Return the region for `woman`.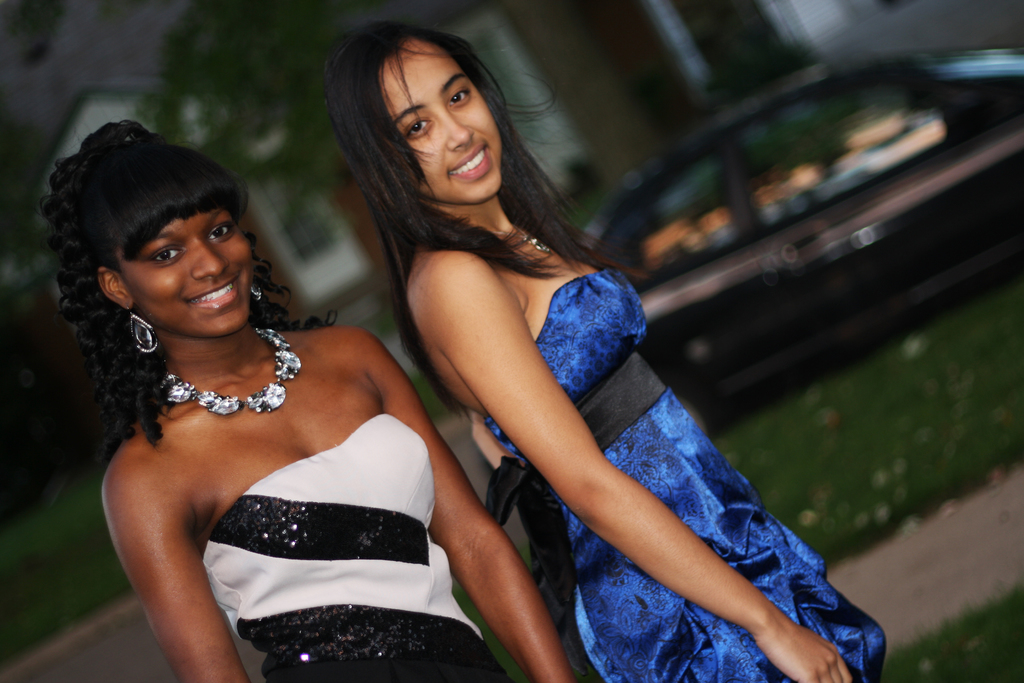
(left=344, top=33, right=888, bottom=679).
